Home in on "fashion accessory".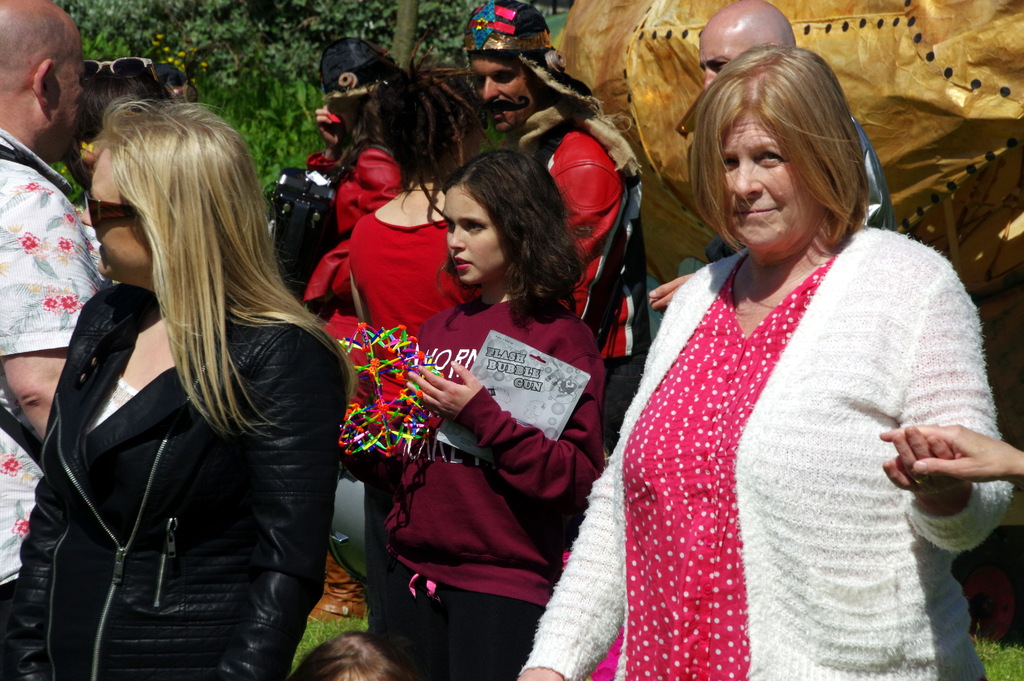
Homed in at l=322, t=32, r=392, b=90.
